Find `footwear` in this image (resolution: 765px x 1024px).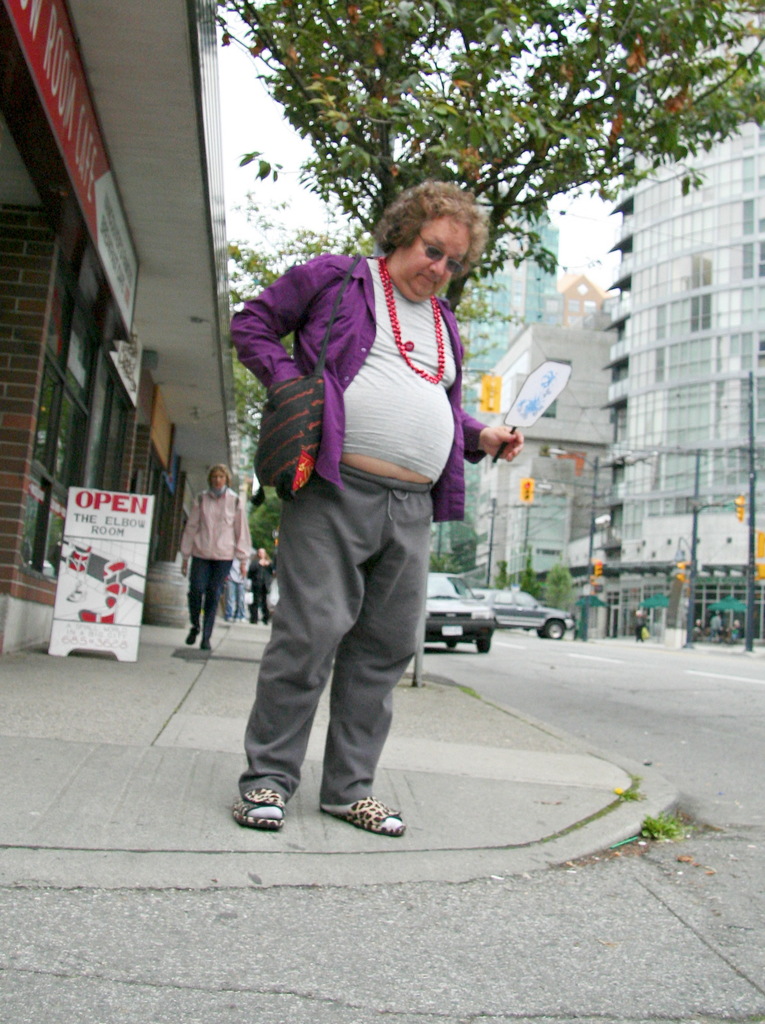
320:800:406:842.
